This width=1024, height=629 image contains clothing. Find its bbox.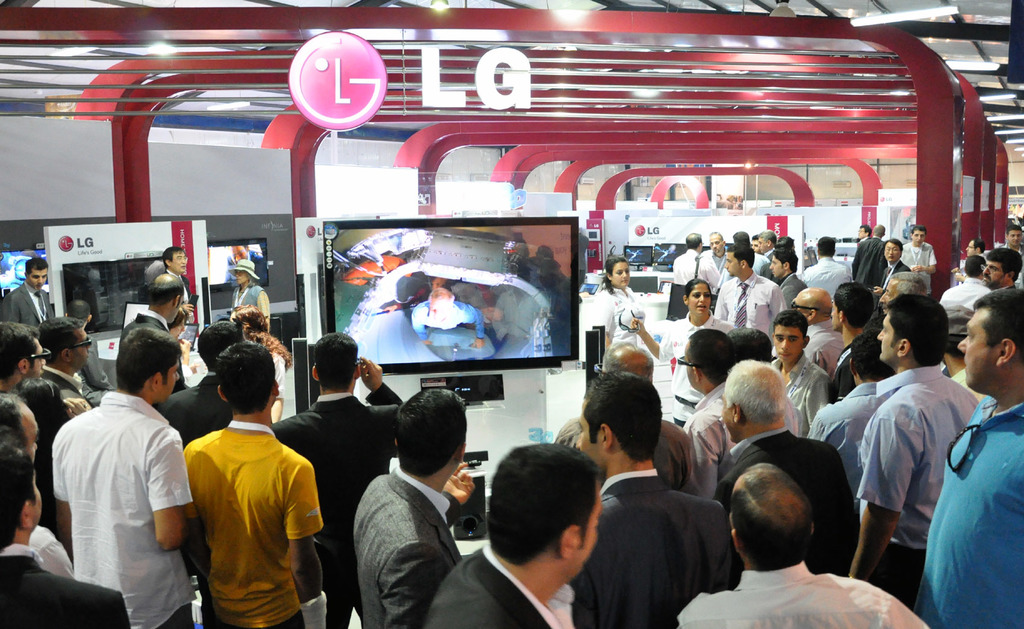
(260, 388, 424, 627).
